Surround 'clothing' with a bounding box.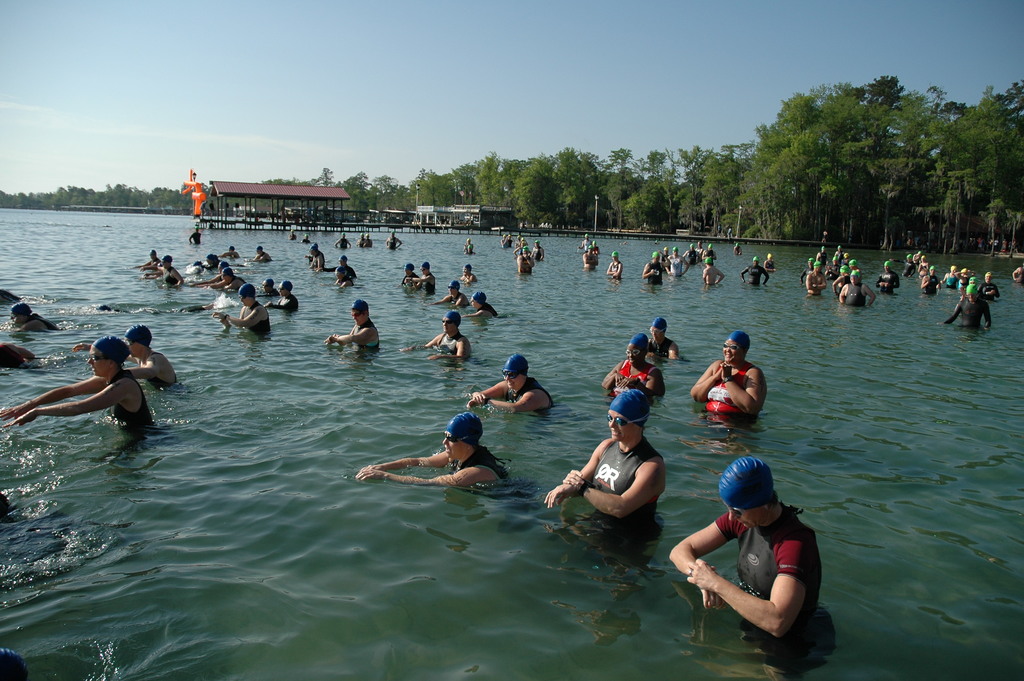
left=420, top=274, right=431, bottom=297.
